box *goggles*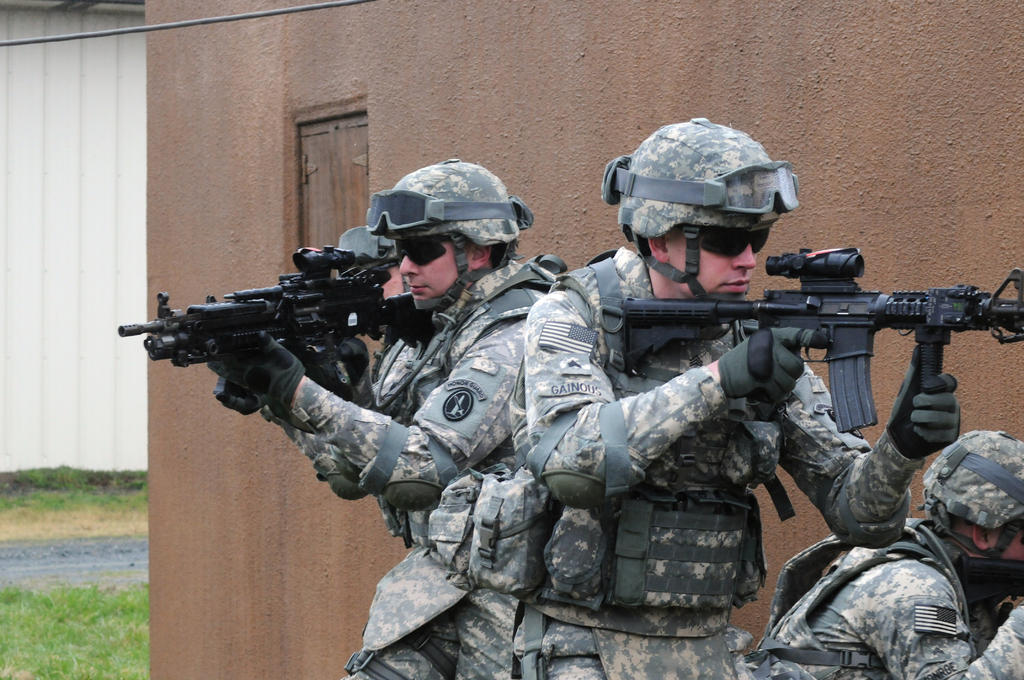
region(390, 236, 455, 265)
